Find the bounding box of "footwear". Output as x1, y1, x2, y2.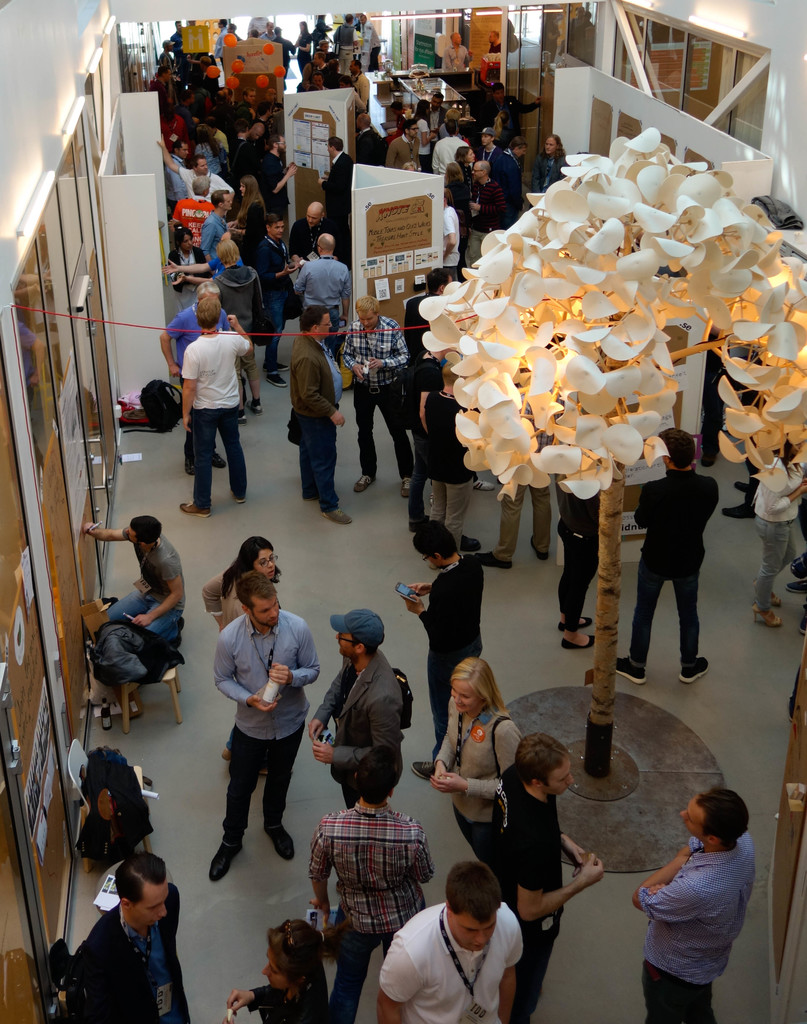
607, 660, 644, 693.
